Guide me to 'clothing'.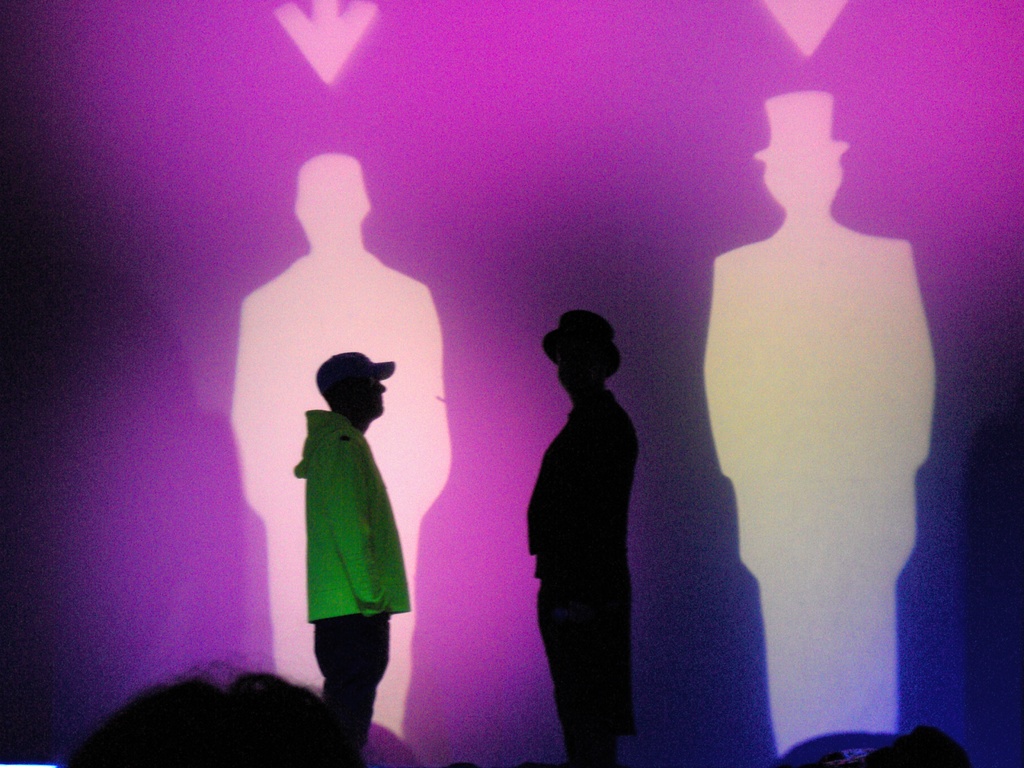
Guidance: crop(294, 409, 410, 621).
